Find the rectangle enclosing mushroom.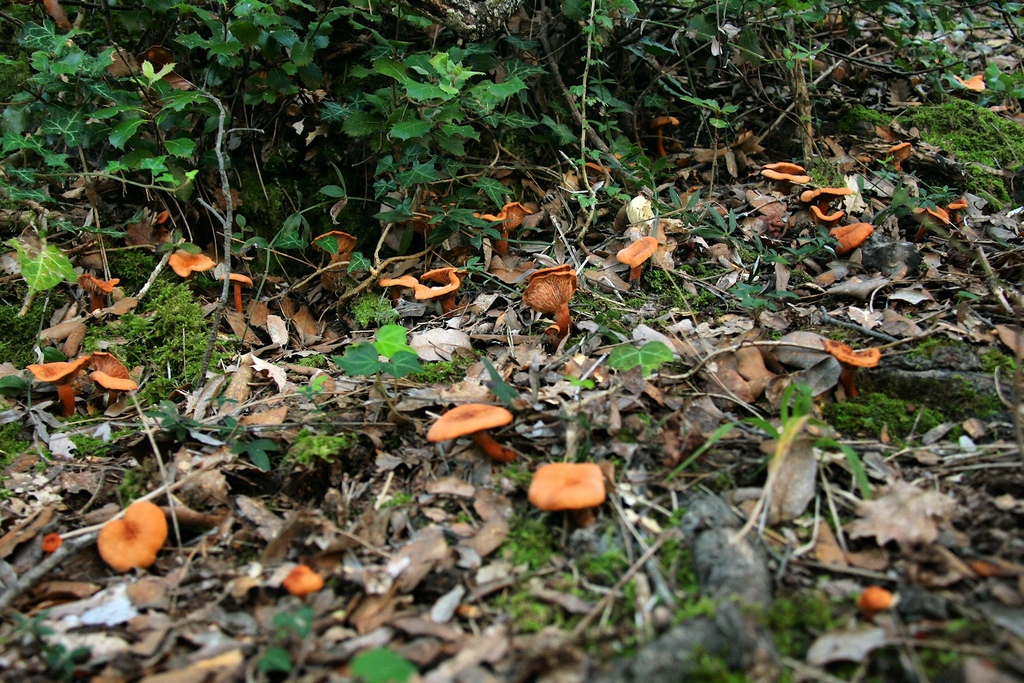
detection(797, 186, 855, 227).
